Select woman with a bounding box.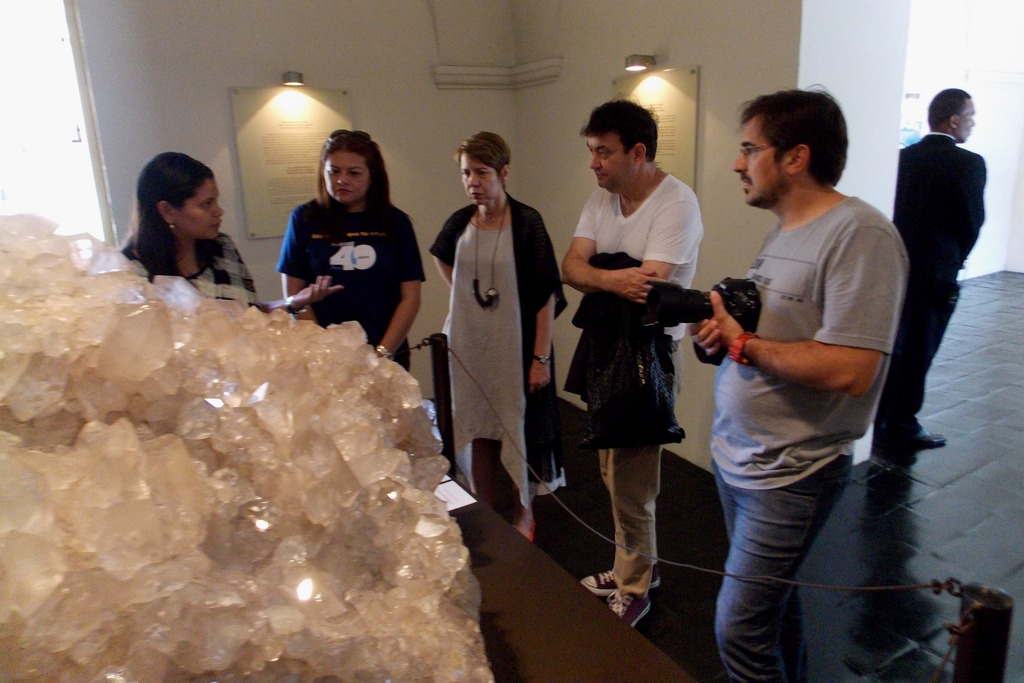
box(274, 126, 430, 371).
